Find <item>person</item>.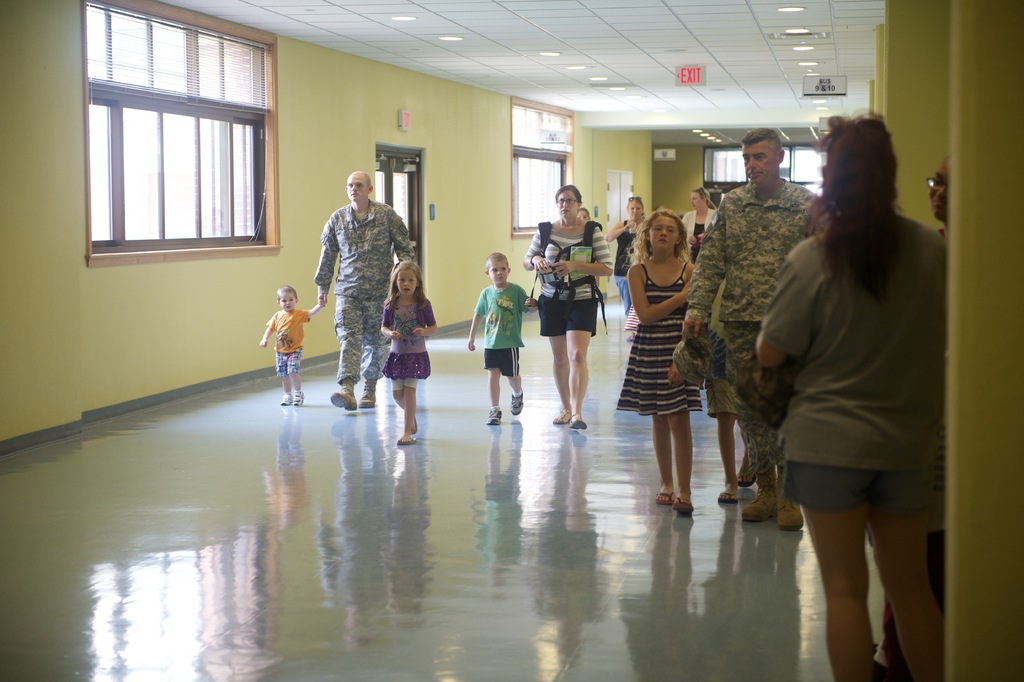
<box>257,276,307,410</box>.
